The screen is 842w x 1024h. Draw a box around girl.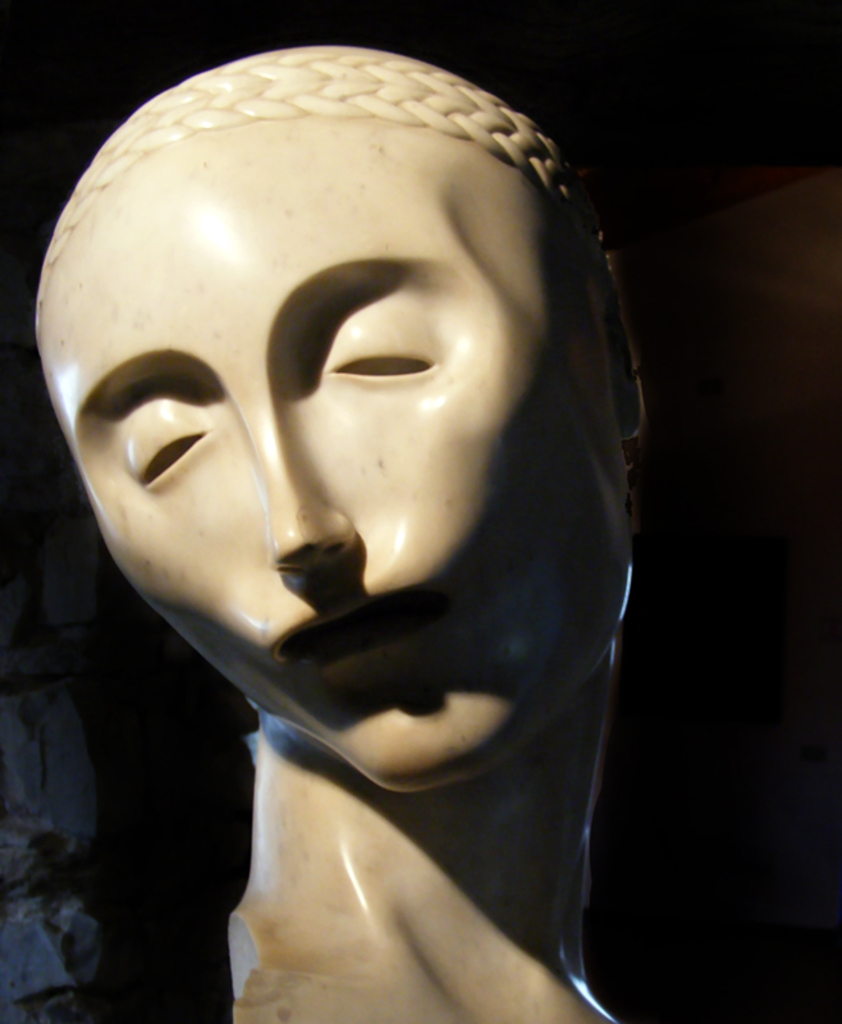
[29,40,650,1023].
